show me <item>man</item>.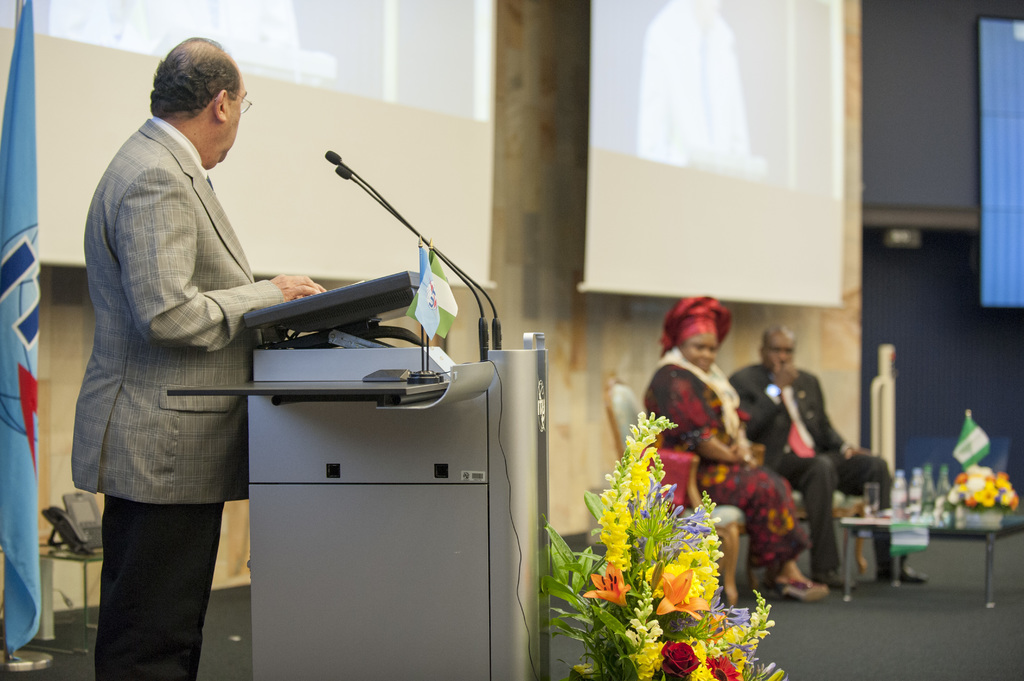
<item>man</item> is here: detection(721, 324, 926, 592).
